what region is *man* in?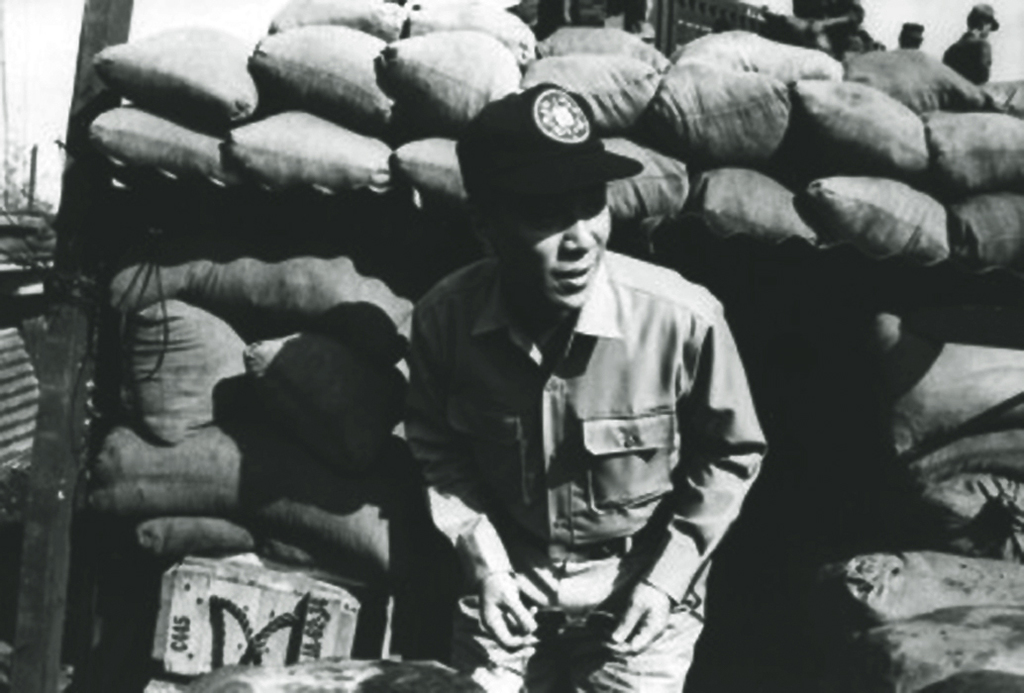
[x1=943, y1=0, x2=1002, y2=86].
